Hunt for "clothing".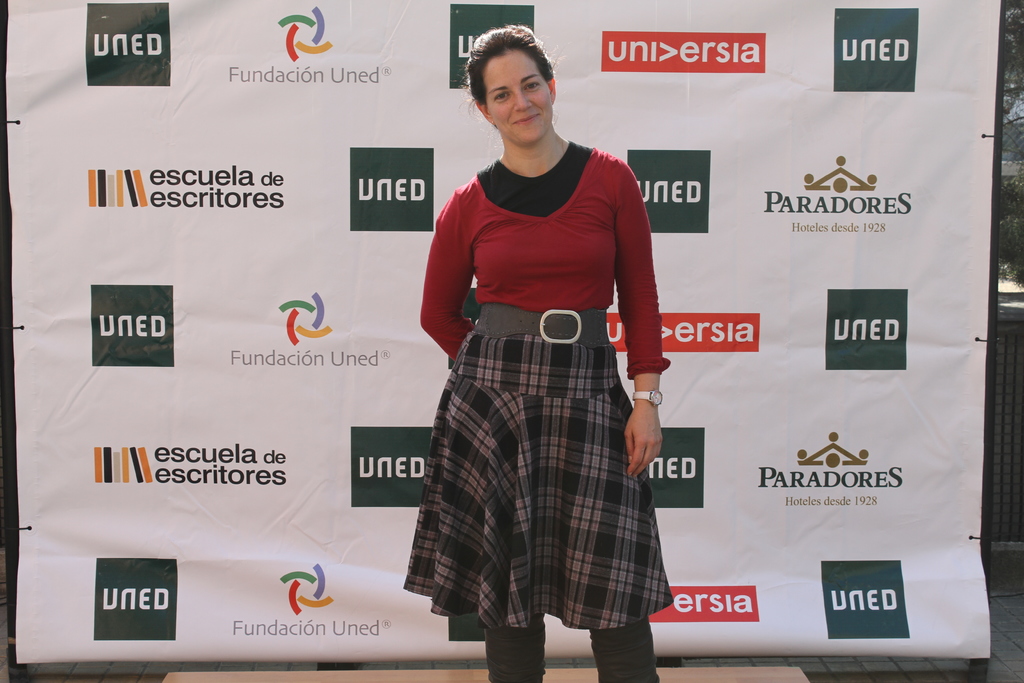
Hunted down at box(402, 142, 671, 638).
